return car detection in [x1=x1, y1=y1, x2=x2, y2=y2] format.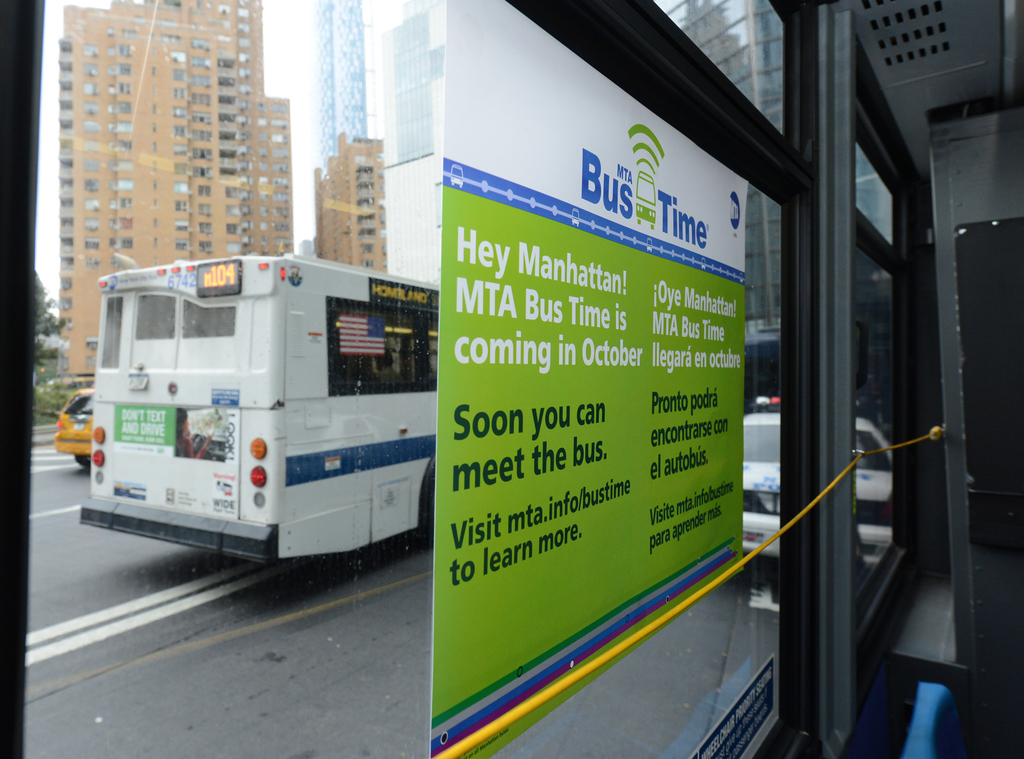
[x1=740, y1=395, x2=897, y2=571].
